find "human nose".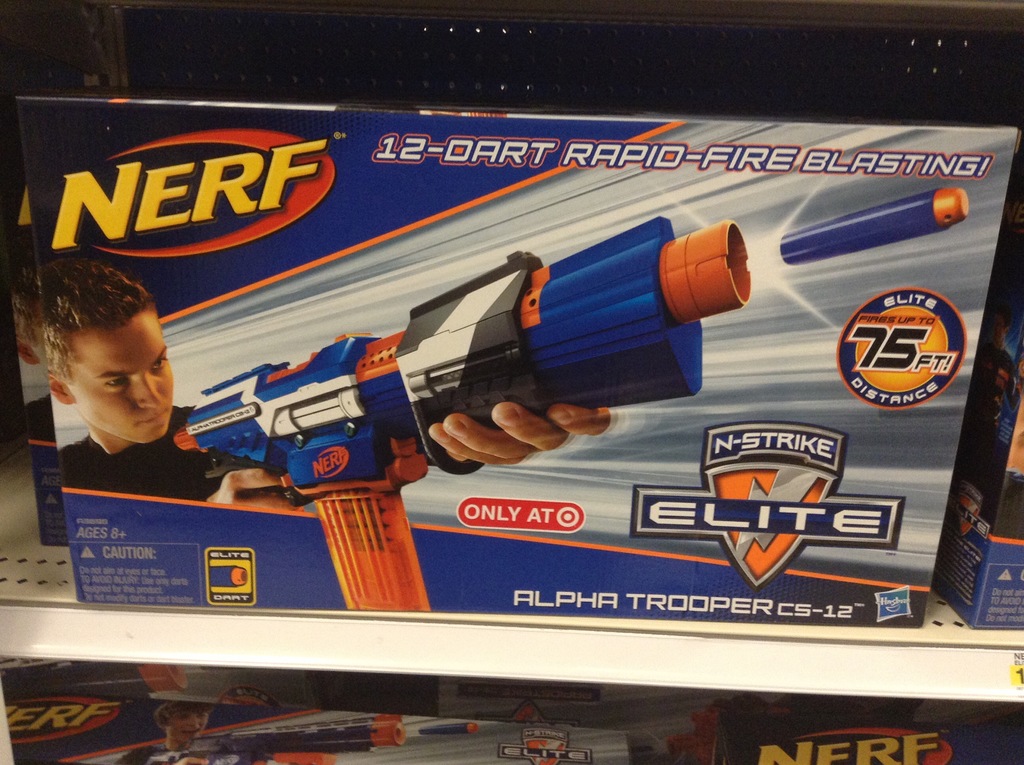
<box>140,372,161,407</box>.
